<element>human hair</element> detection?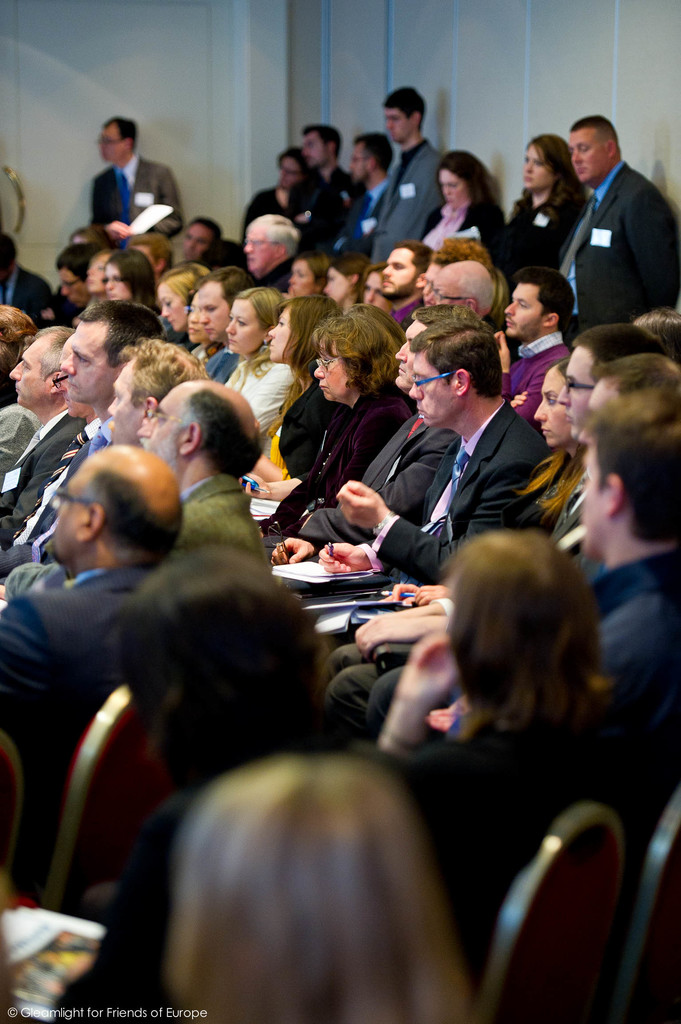
(268,294,340,436)
